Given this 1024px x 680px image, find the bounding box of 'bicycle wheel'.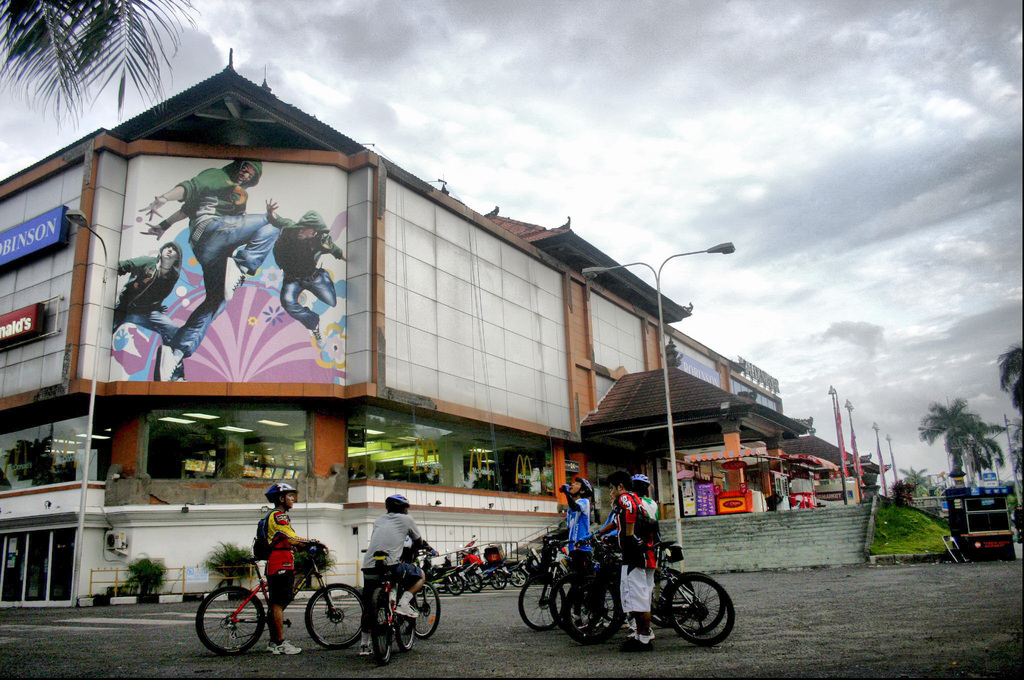
[305, 583, 365, 651].
